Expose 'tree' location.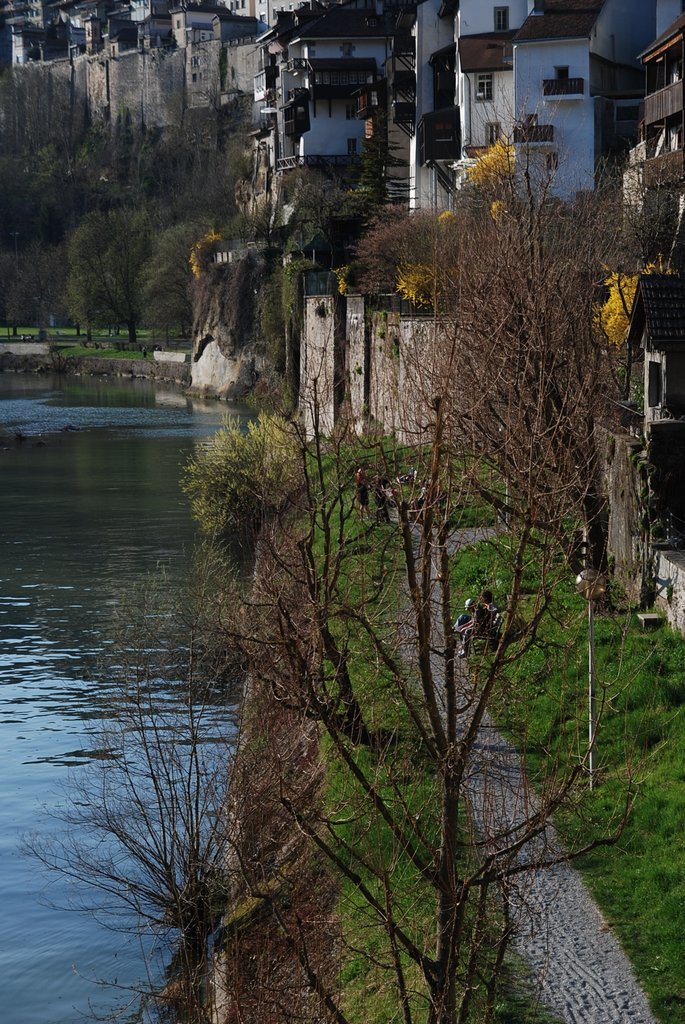
Exposed at <region>191, 270, 636, 1022</region>.
